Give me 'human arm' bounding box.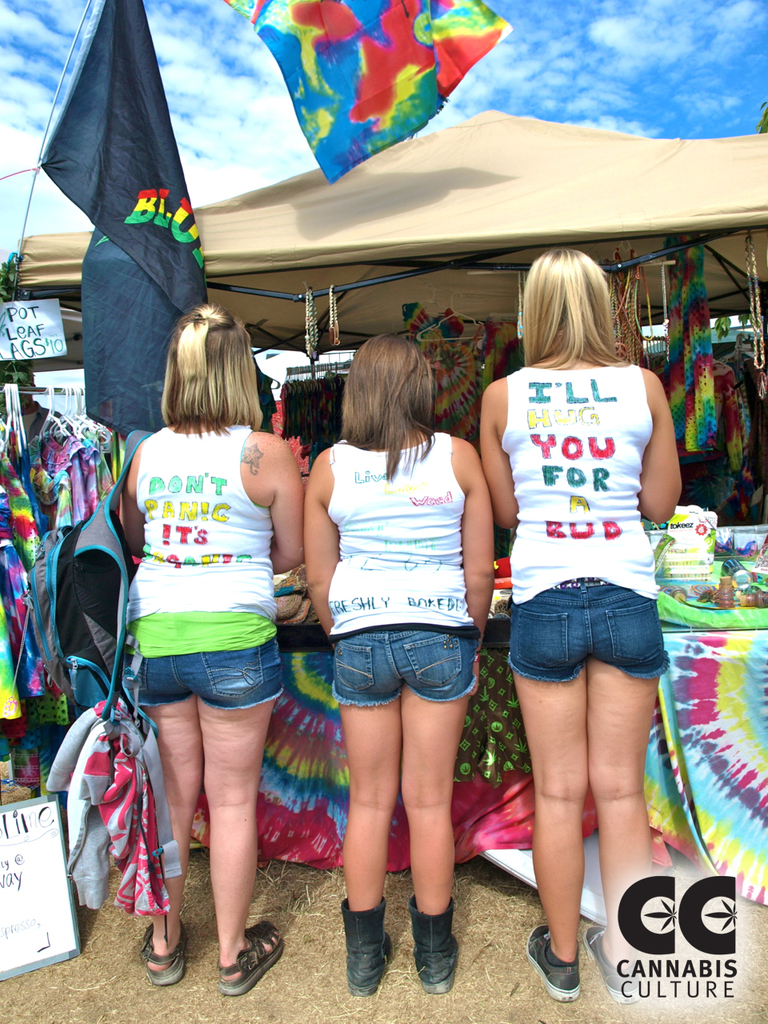
select_region(268, 441, 310, 574).
